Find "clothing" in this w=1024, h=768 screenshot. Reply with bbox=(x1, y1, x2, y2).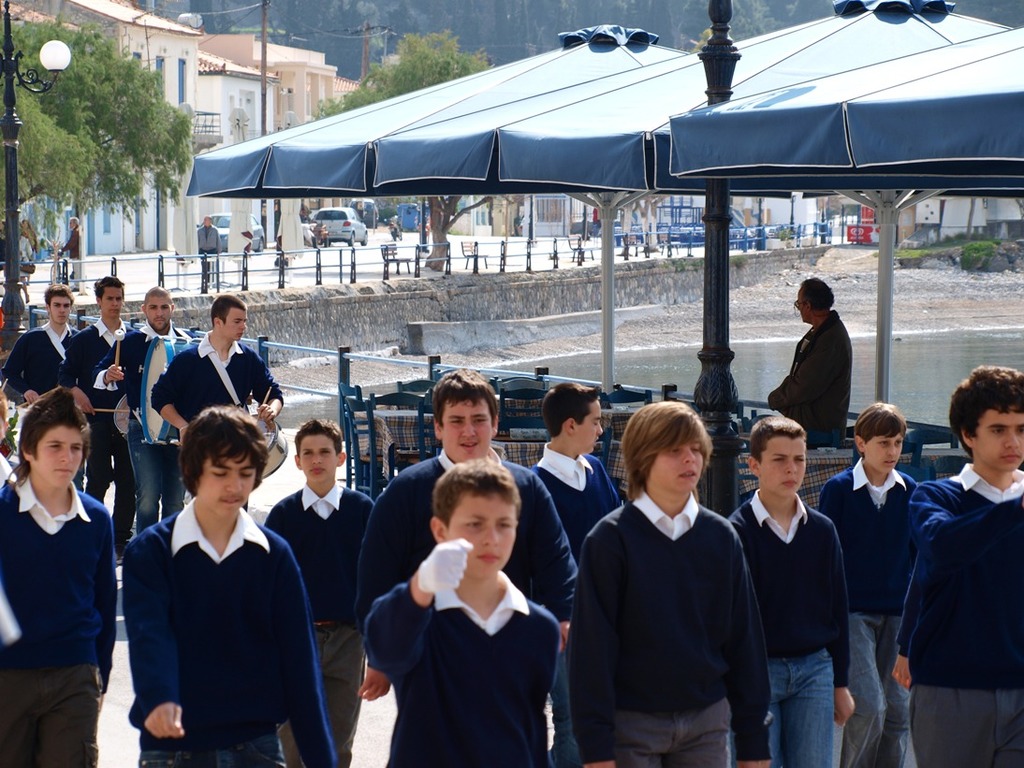
bbox=(155, 335, 281, 499).
